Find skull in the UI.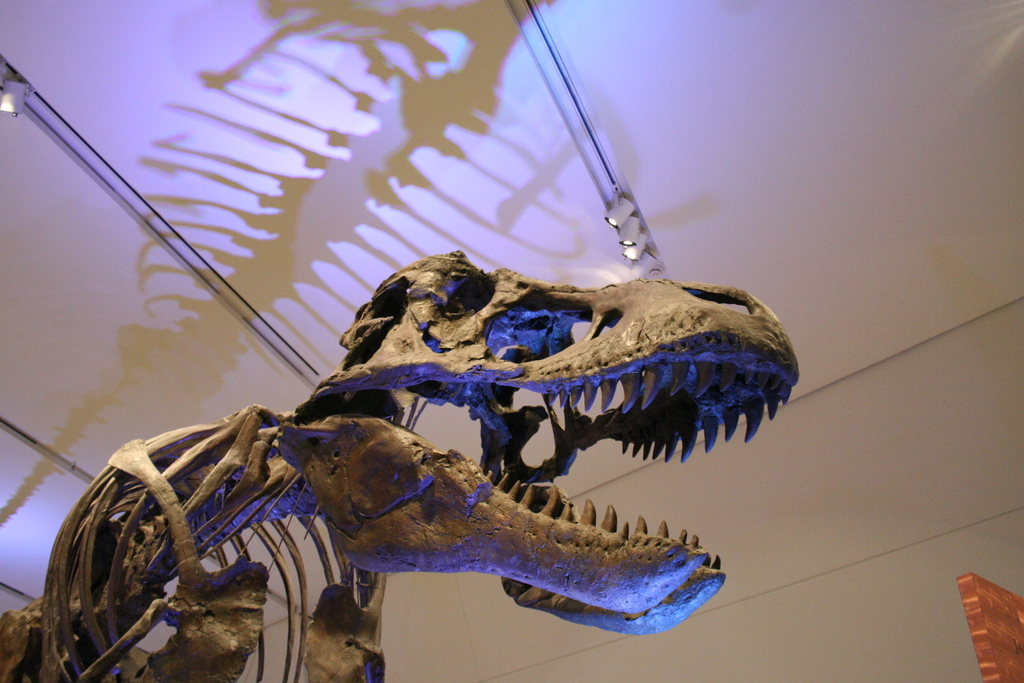
UI element at l=293, t=250, r=803, b=636.
